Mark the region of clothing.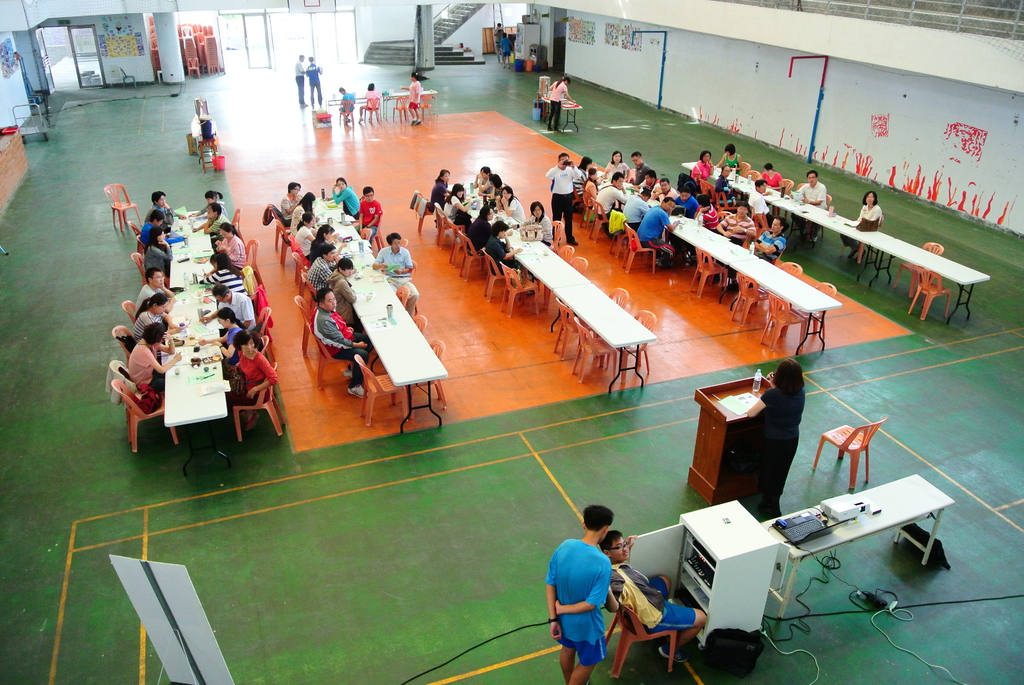
Region: bbox(545, 162, 580, 240).
